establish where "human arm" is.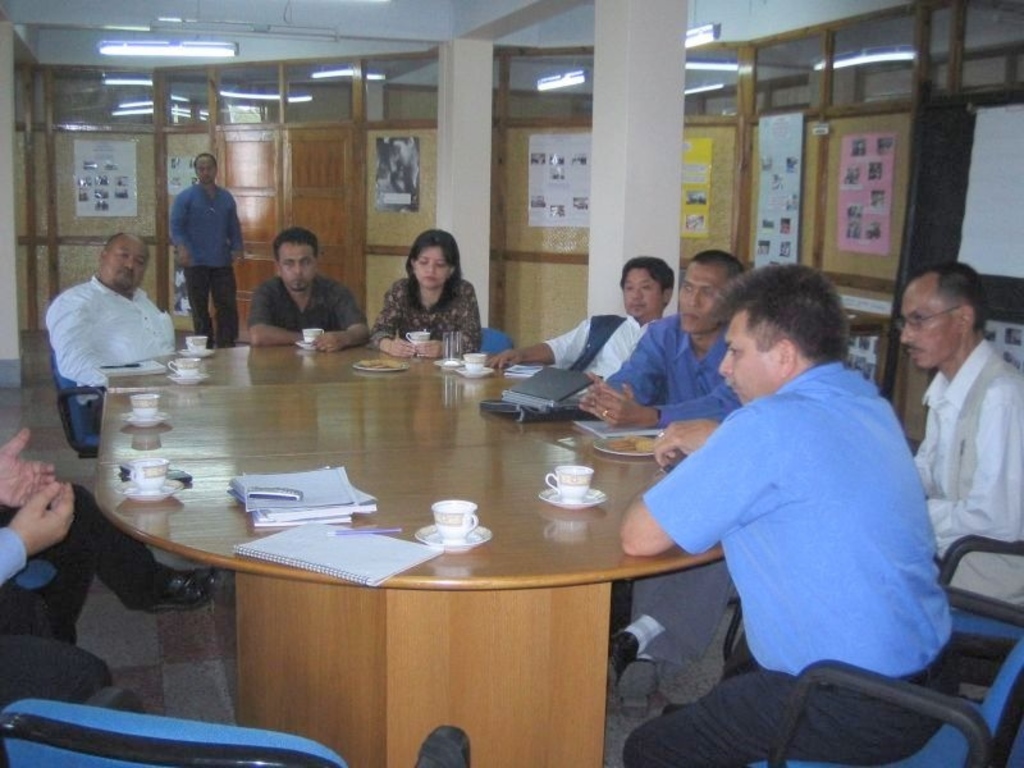
Established at bbox=[576, 321, 671, 424].
